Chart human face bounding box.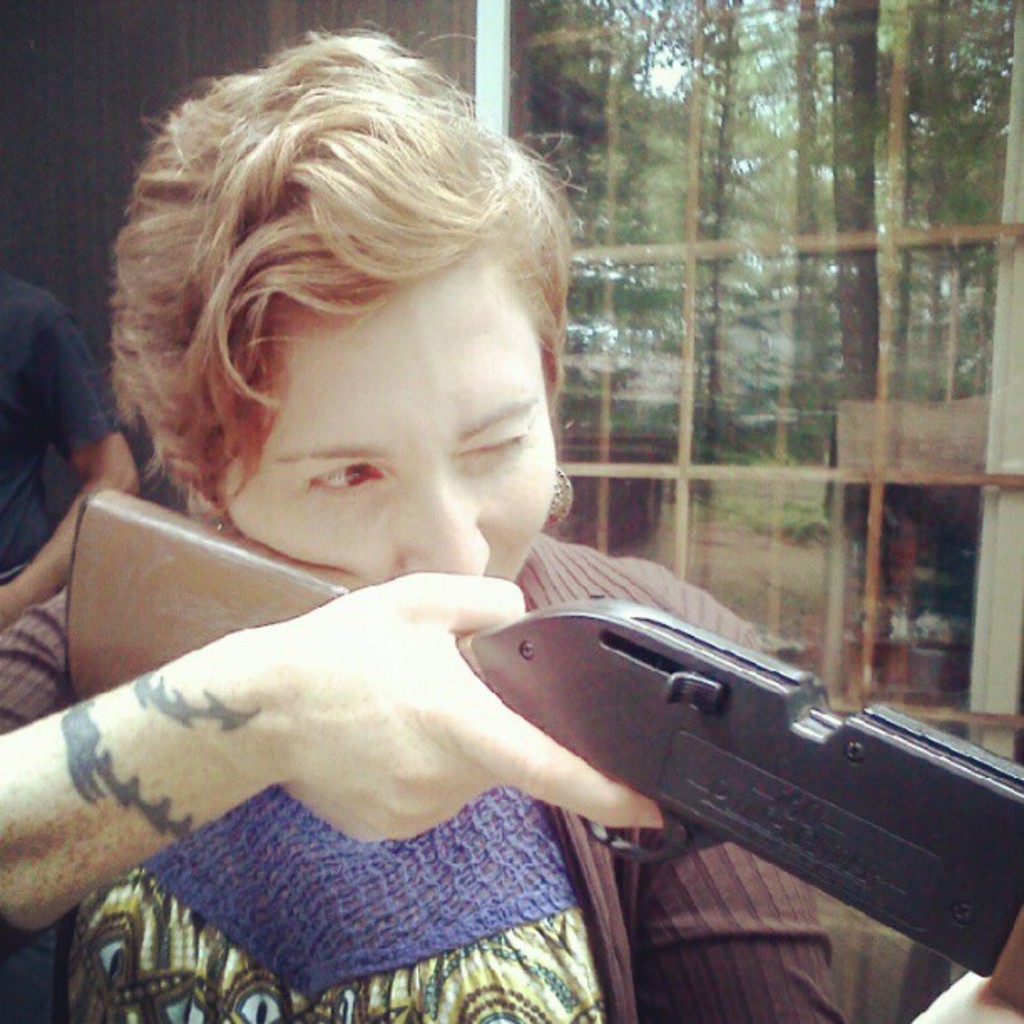
Charted: box(214, 226, 556, 589).
